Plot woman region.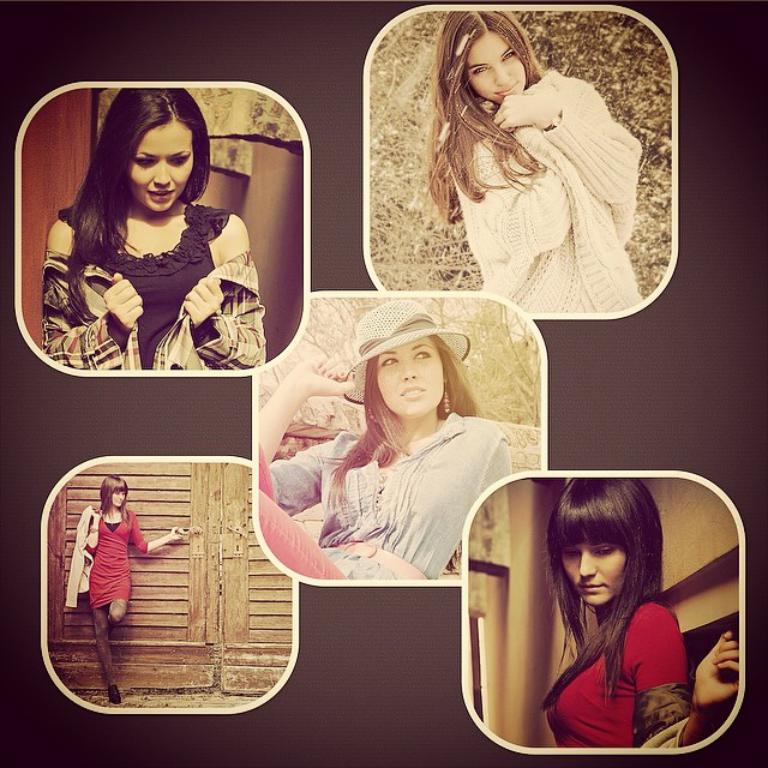
Plotted at bbox=(257, 298, 514, 580).
